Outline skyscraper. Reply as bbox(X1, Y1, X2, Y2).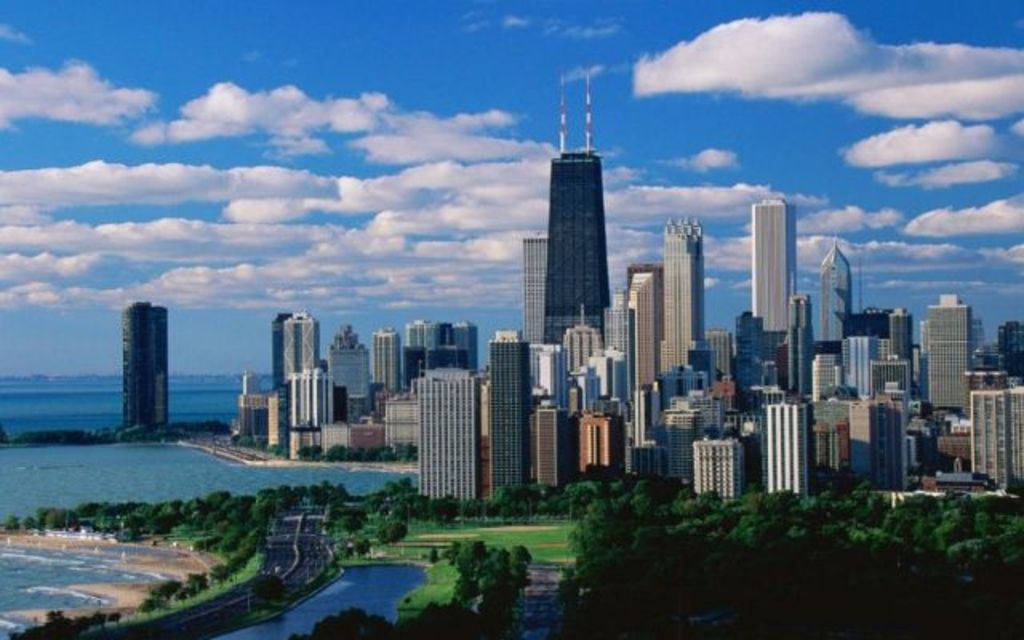
bbox(282, 315, 309, 435).
